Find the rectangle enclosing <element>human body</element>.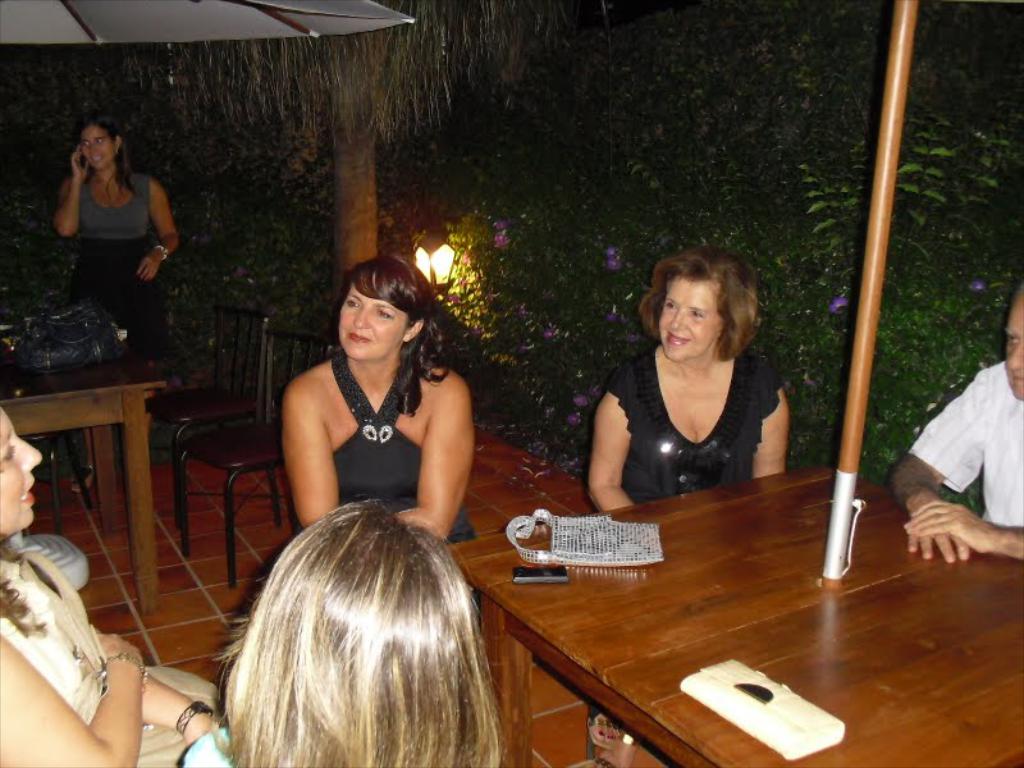
x1=876 y1=275 x2=1023 y2=568.
